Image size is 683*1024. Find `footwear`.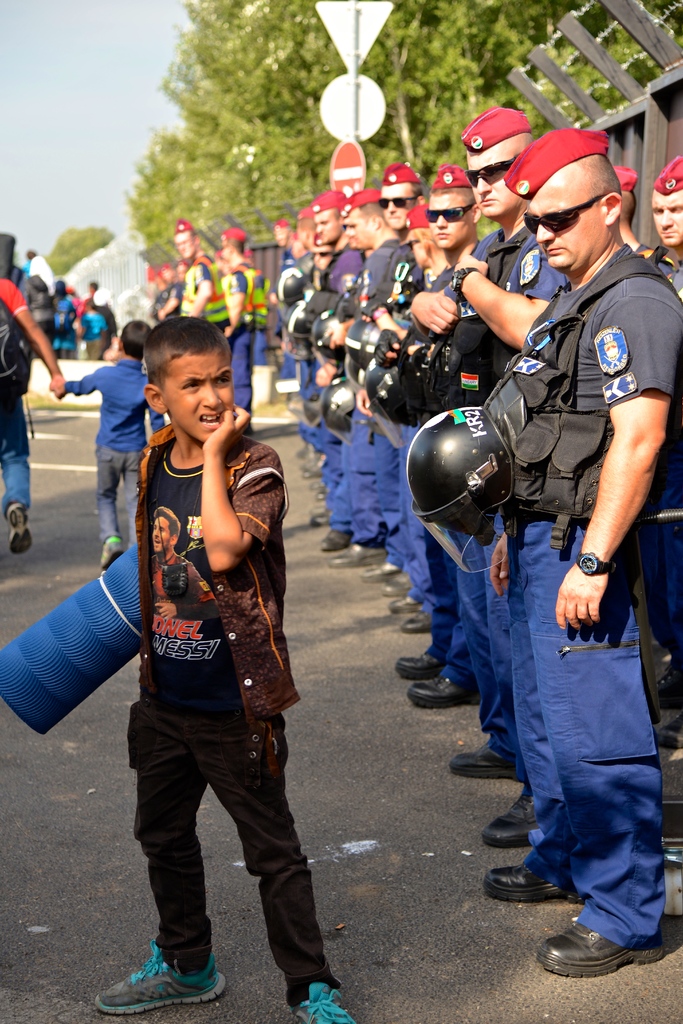
locate(316, 492, 326, 496).
